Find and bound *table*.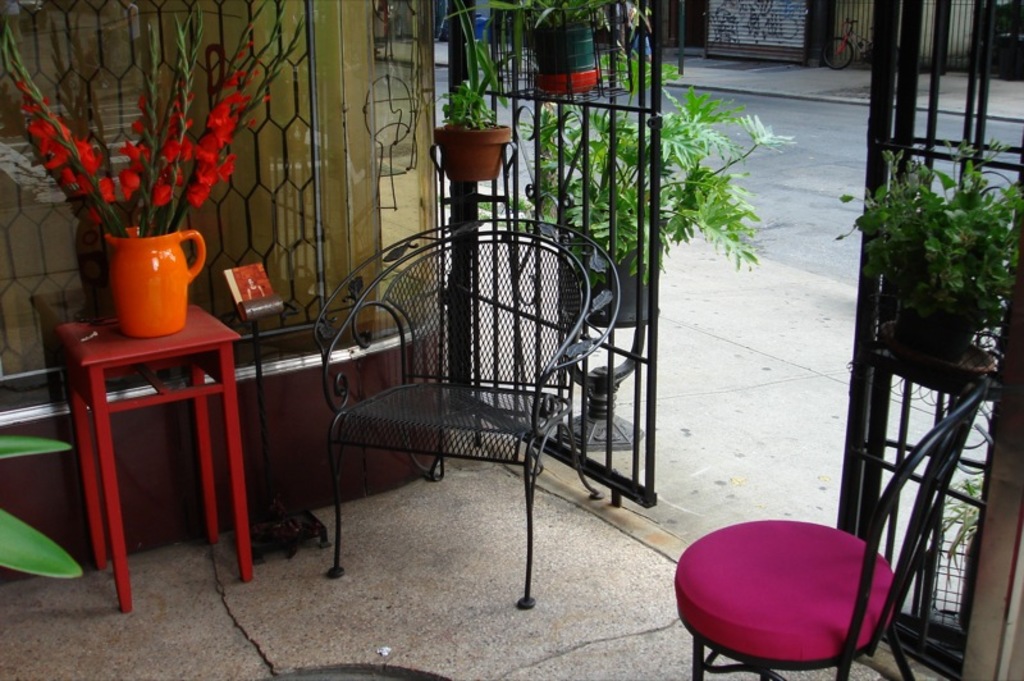
Bound: detection(42, 276, 246, 585).
